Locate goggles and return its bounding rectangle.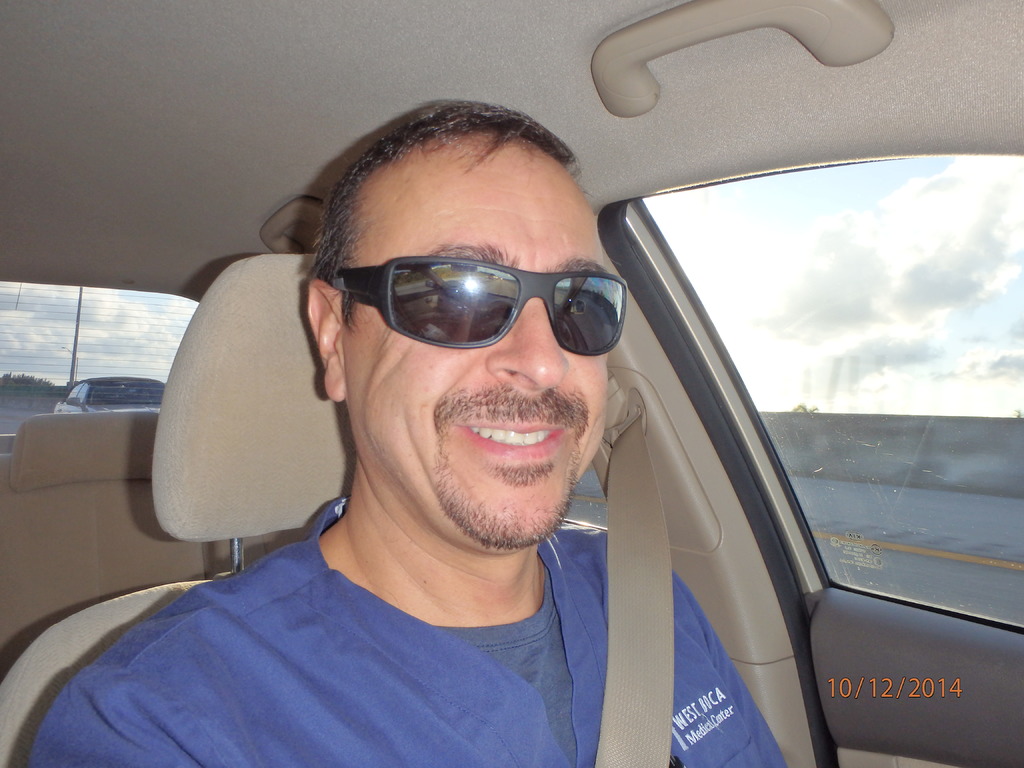
335 241 646 355.
